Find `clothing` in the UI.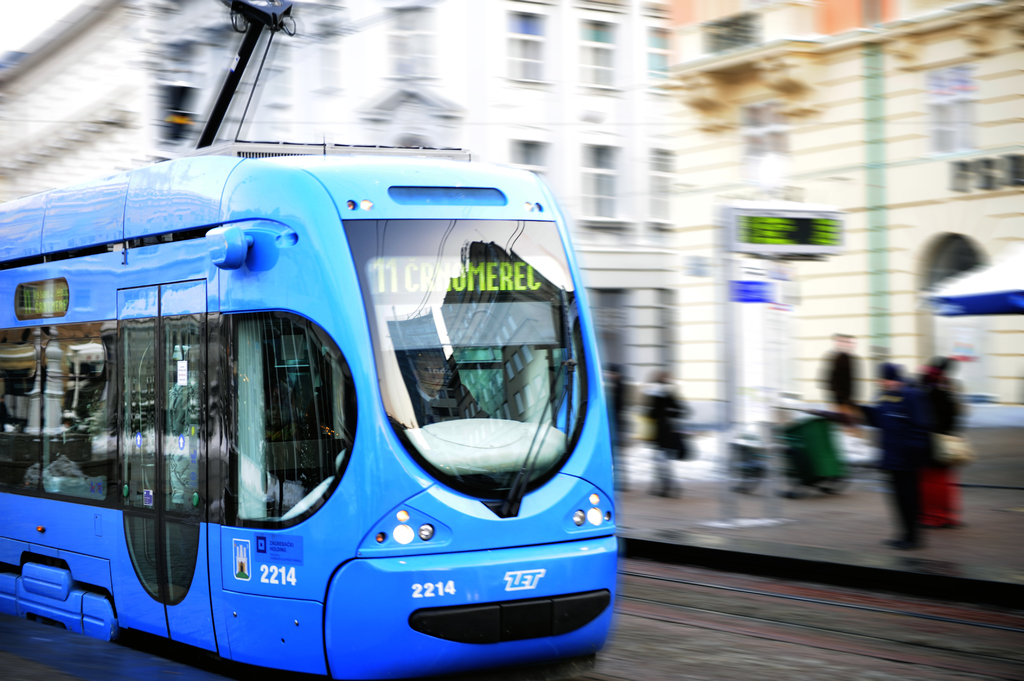
UI element at x1=407 y1=386 x2=461 y2=428.
